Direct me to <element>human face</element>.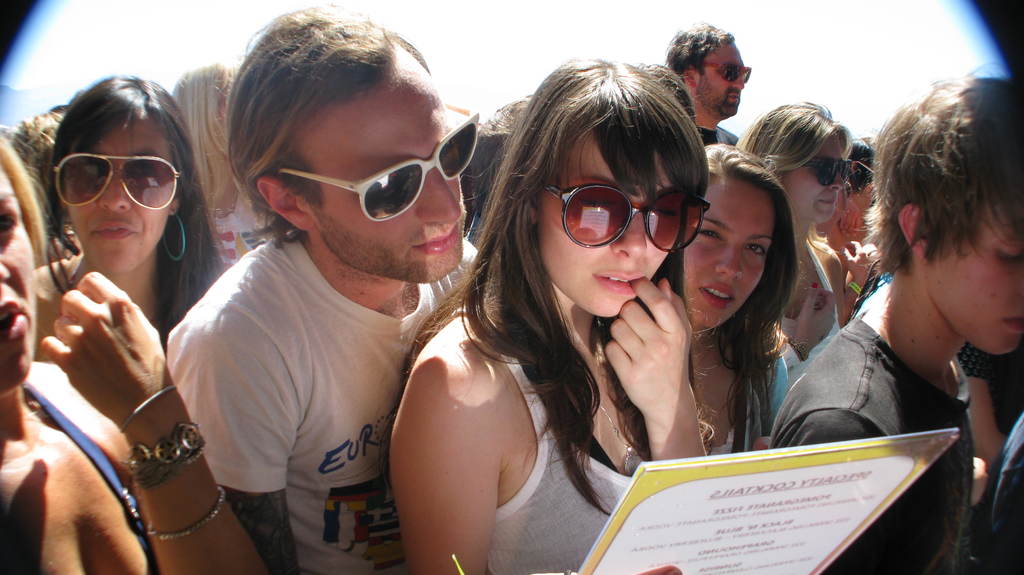
Direction: x1=844 y1=182 x2=868 y2=240.
